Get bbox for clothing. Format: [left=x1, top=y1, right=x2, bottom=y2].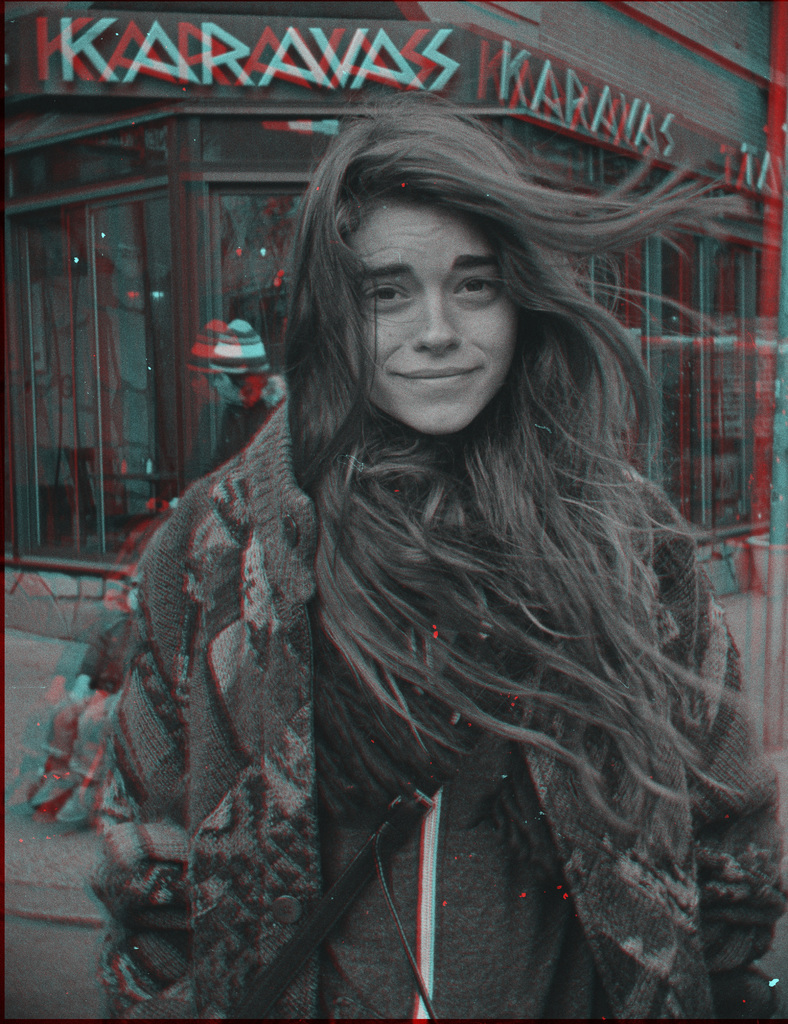
[left=90, top=394, right=787, bottom=1021].
